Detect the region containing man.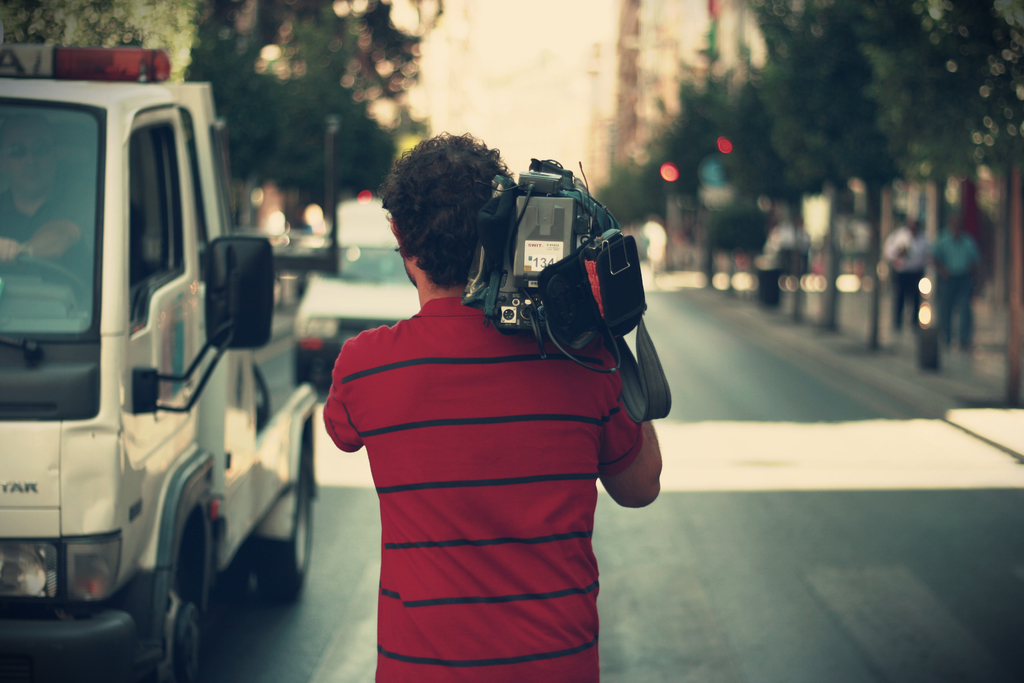
pyautogui.locateOnScreen(293, 142, 668, 682).
